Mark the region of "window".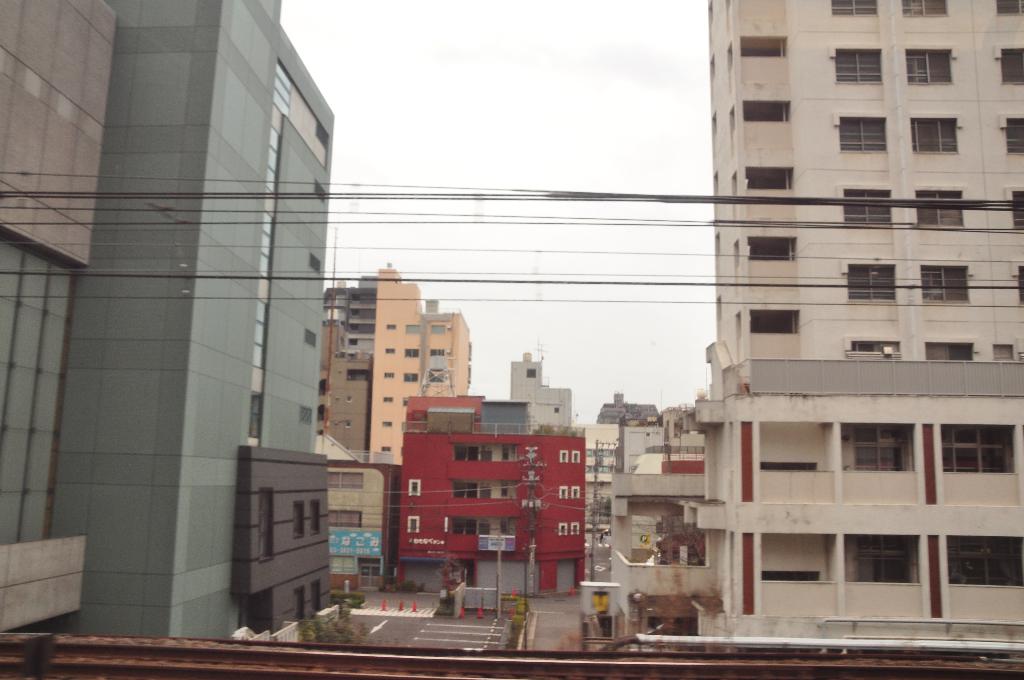
Region: (404, 370, 417, 382).
